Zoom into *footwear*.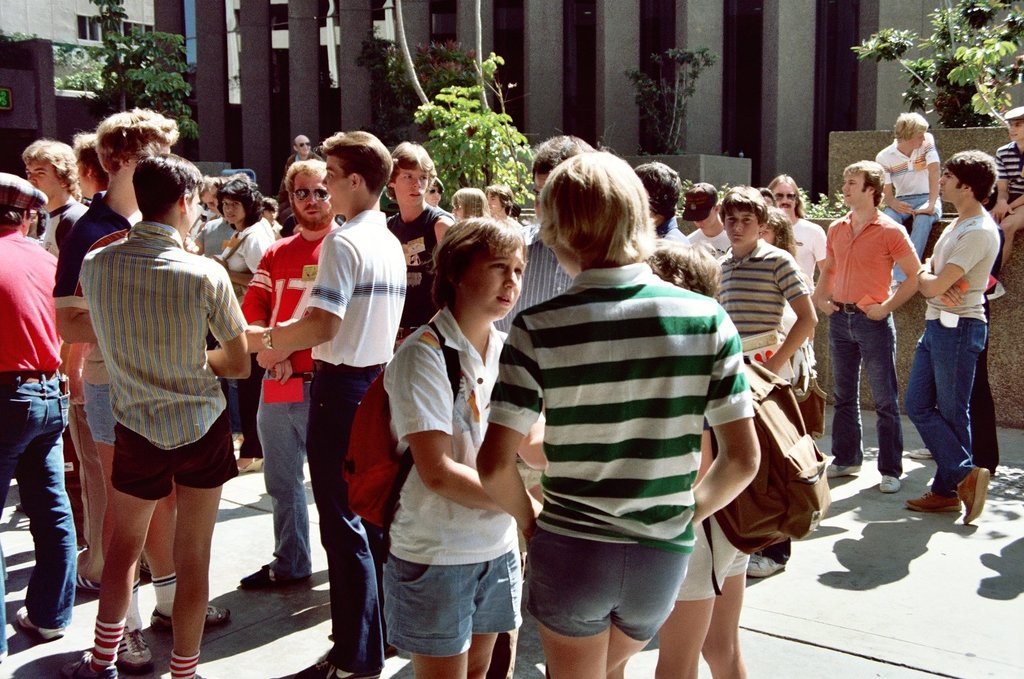
Zoom target: bbox(238, 564, 311, 585).
